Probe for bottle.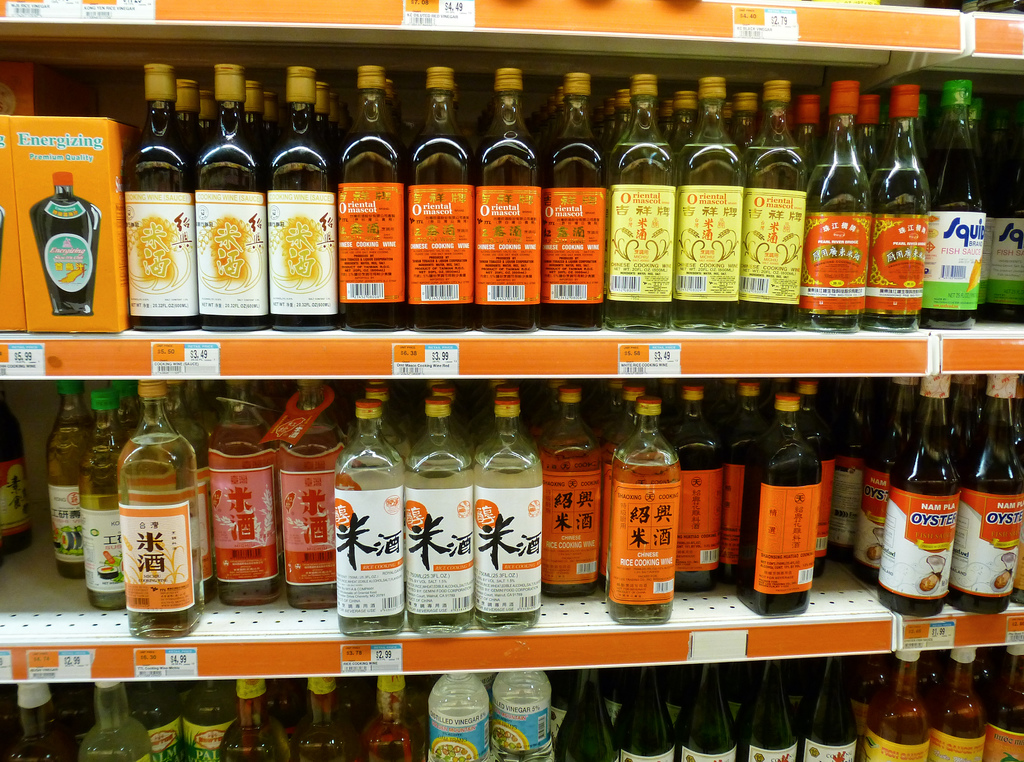
Probe result: <box>969,92,999,320</box>.
